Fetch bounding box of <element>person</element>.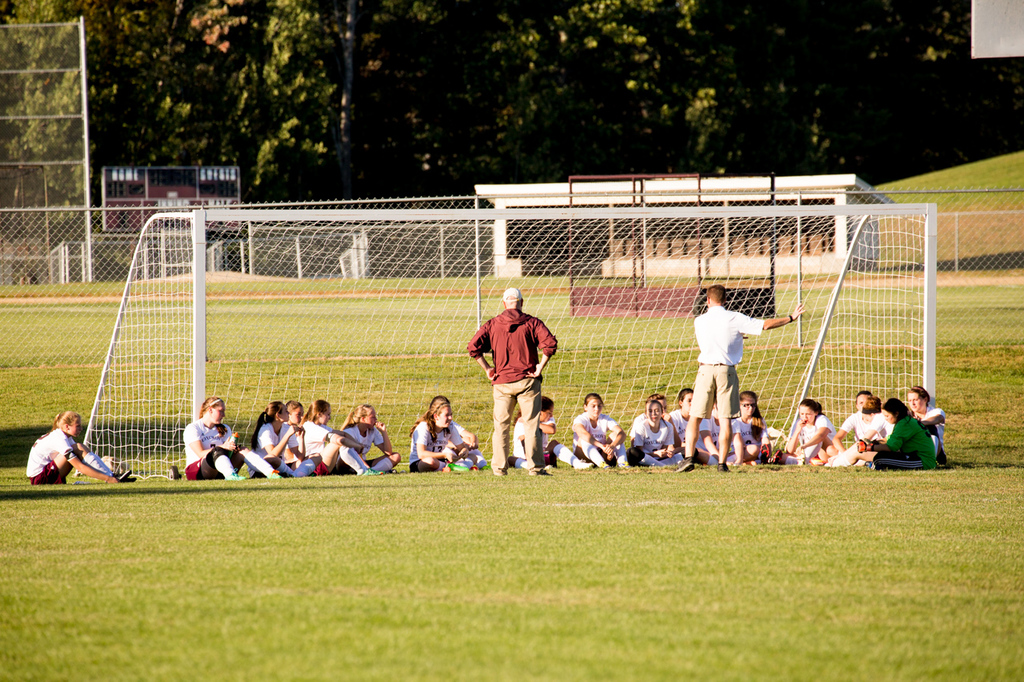
Bbox: l=409, t=393, r=486, b=475.
